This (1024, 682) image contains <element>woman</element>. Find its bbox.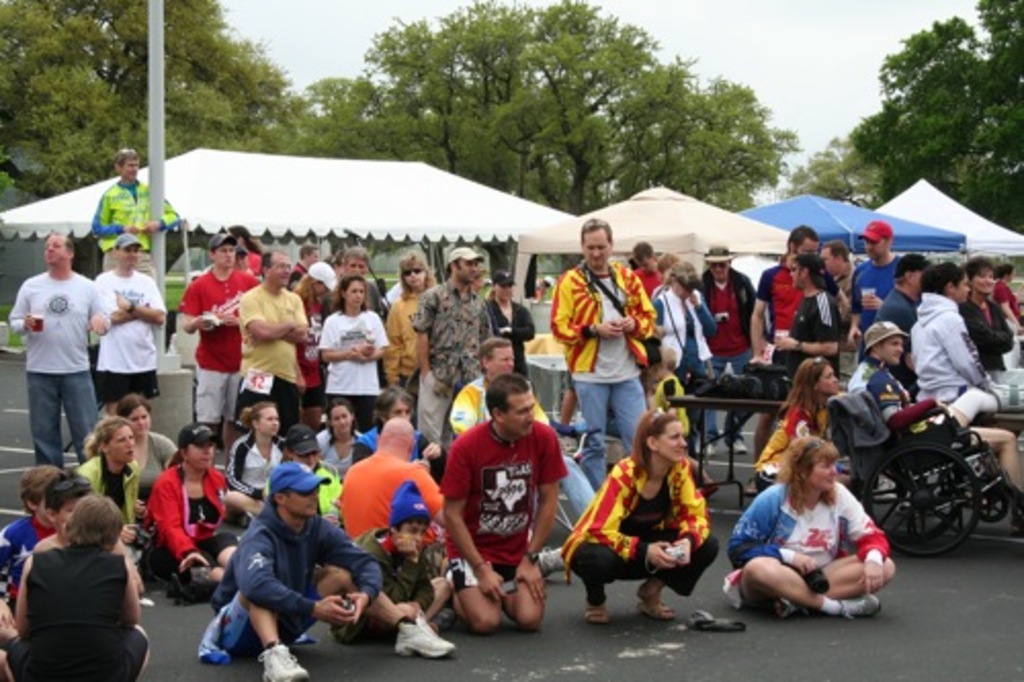
754, 360, 852, 489.
